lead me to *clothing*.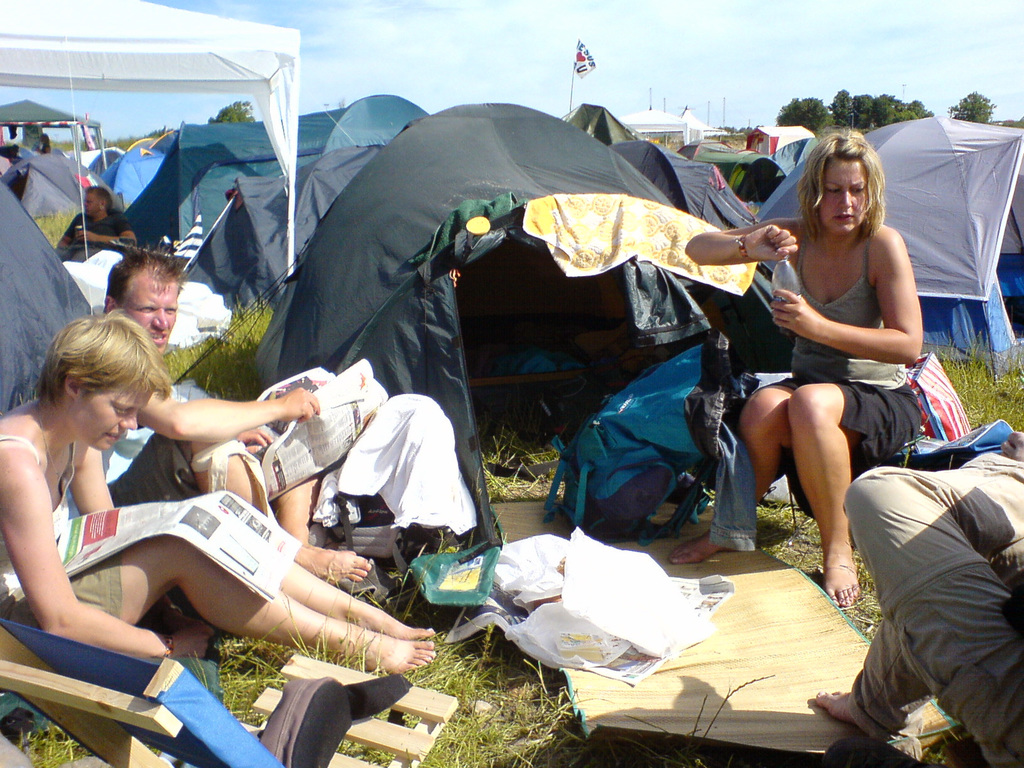
Lead to 0,389,122,653.
